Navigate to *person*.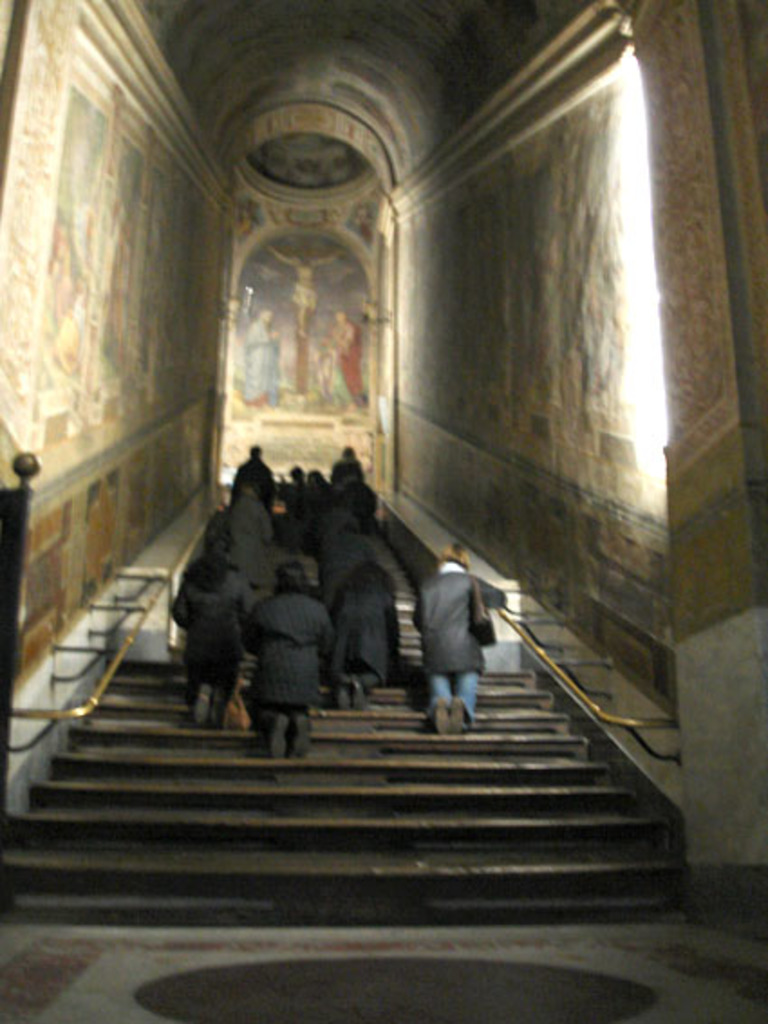
Navigation target: [x1=311, y1=491, x2=370, y2=553].
